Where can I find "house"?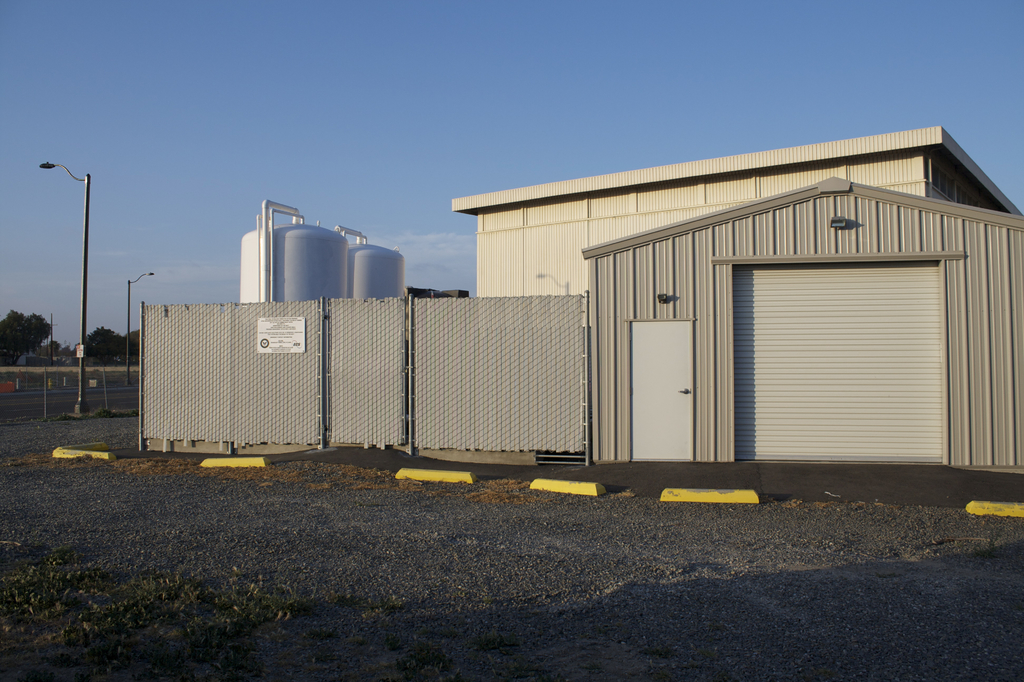
You can find it at x1=445 y1=120 x2=1020 y2=341.
